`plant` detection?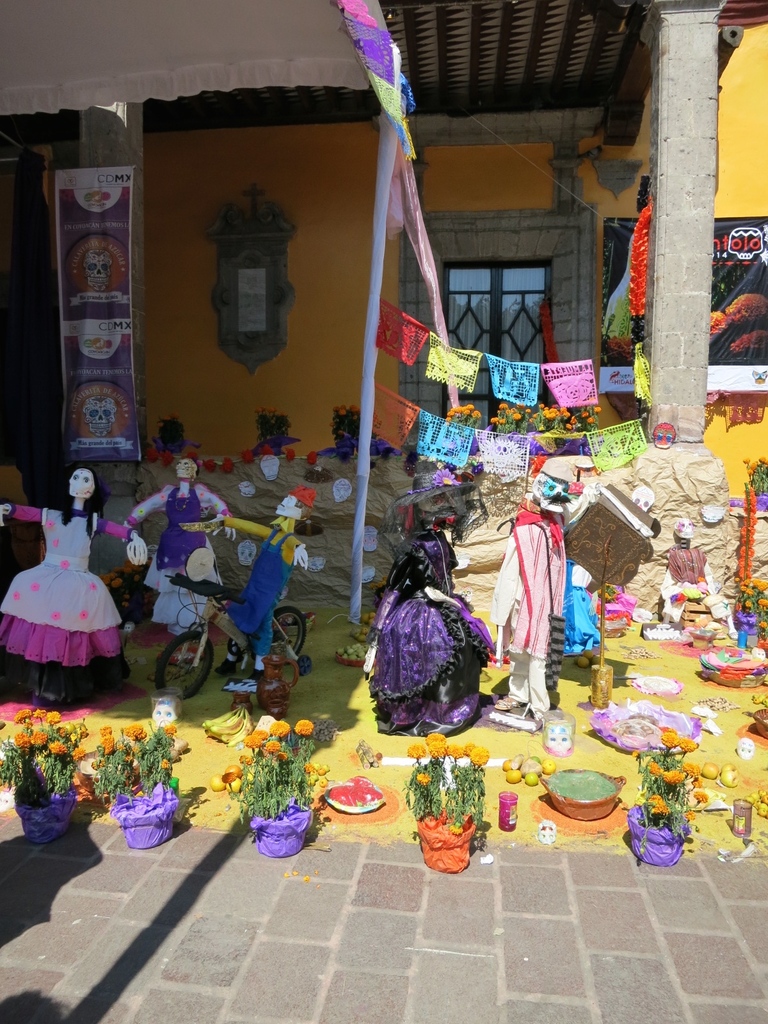
0,693,93,800
